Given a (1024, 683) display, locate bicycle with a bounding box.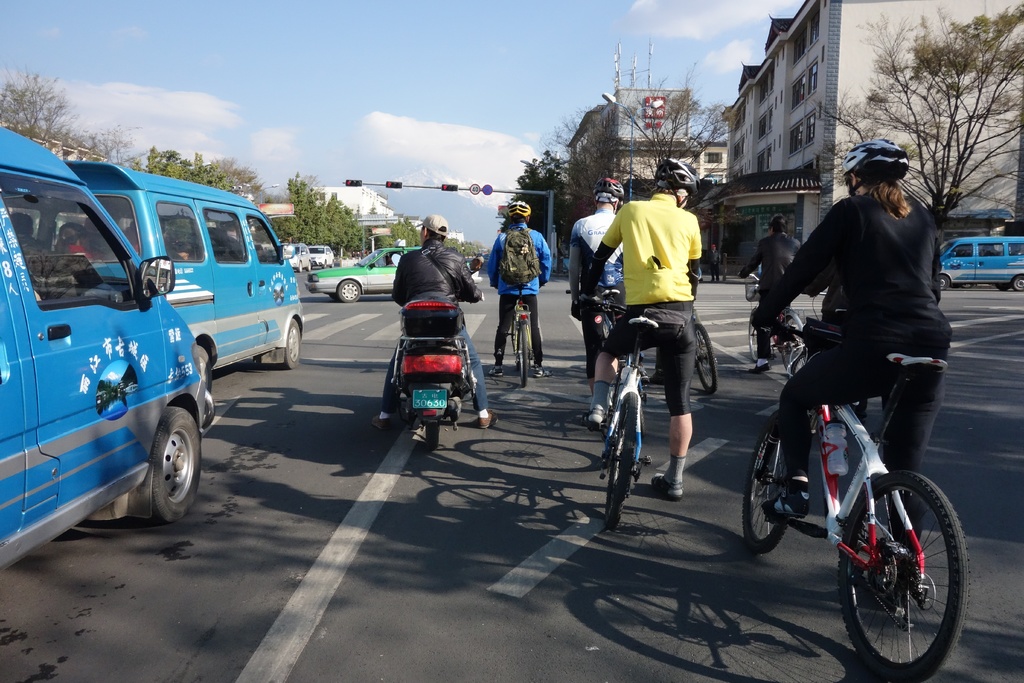
Located: (x1=749, y1=326, x2=974, y2=663).
